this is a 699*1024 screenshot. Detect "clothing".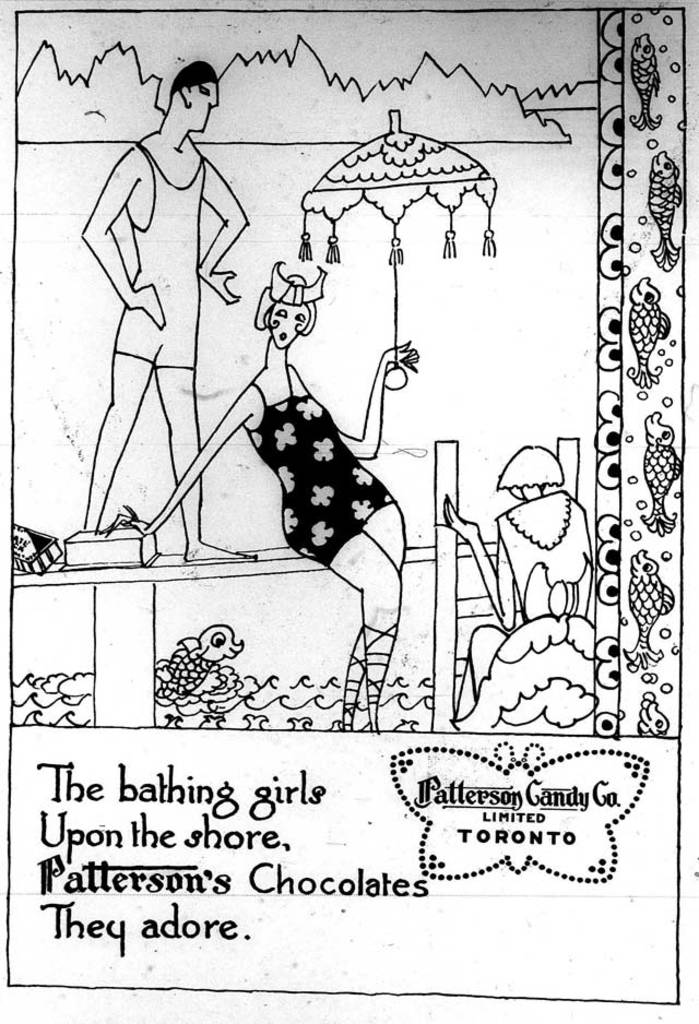
{"left": 114, "top": 140, "right": 206, "bottom": 368}.
